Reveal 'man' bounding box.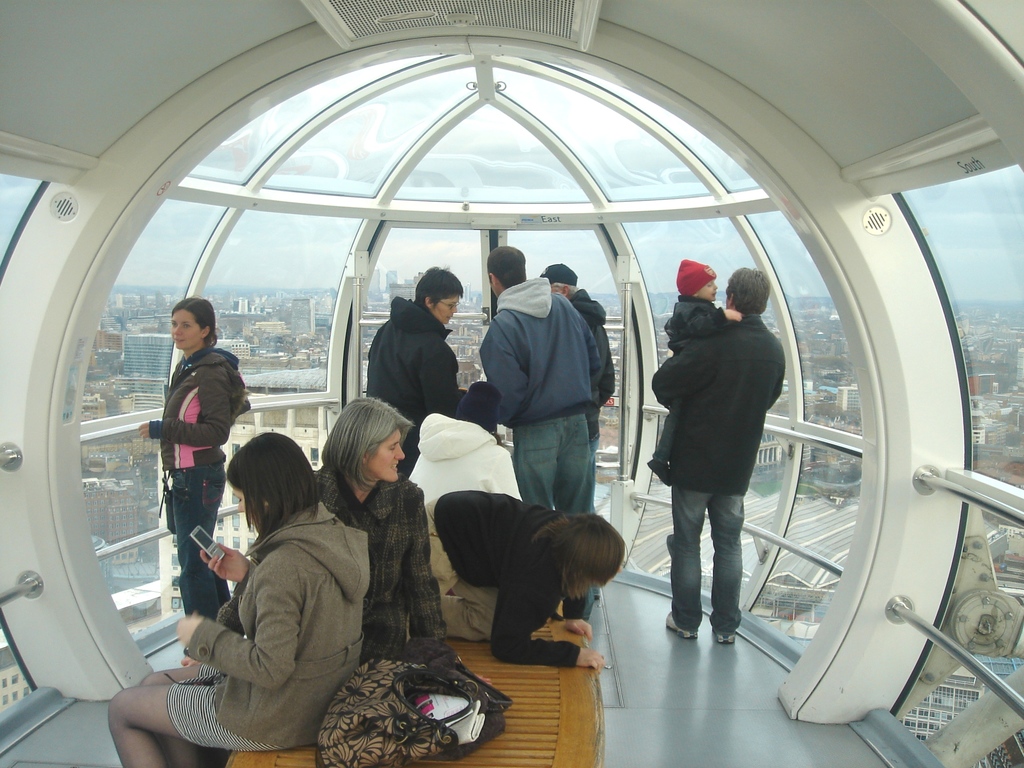
Revealed: <bbox>649, 265, 788, 644</bbox>.
